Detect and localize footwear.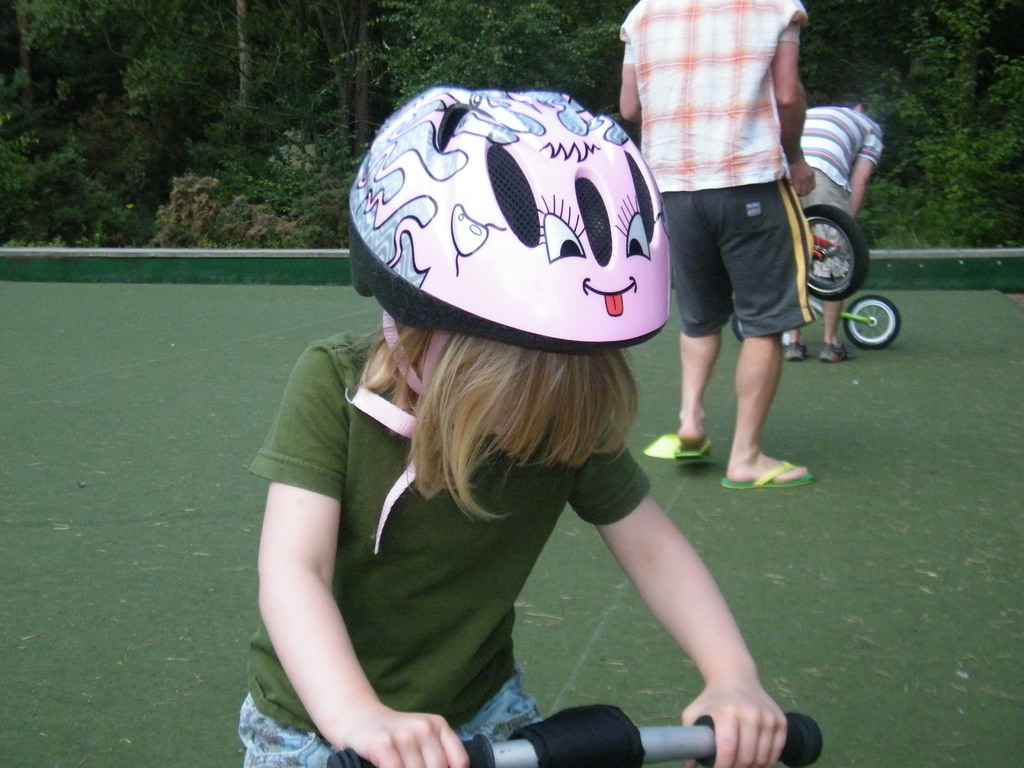
Localized at {"x1": 720, "y1": 458, "x2": 815, "y2": 491}.
